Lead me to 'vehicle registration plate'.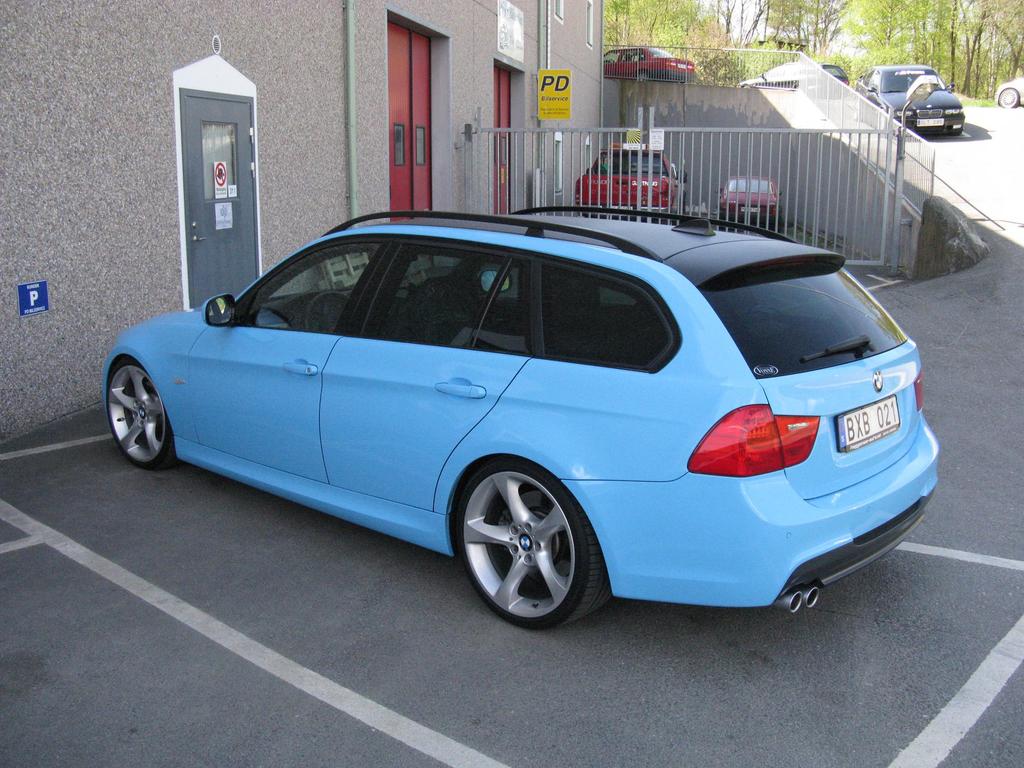
Lead to 835,394,904,454.
